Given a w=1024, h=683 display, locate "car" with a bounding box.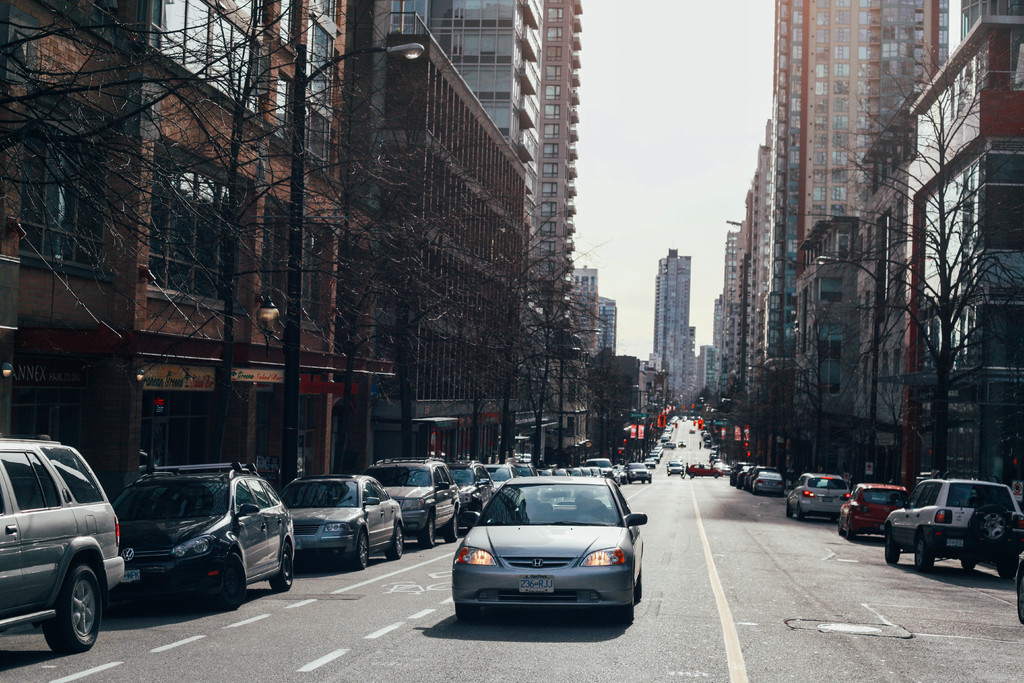
Located: box(667, 464, 680, 474).
